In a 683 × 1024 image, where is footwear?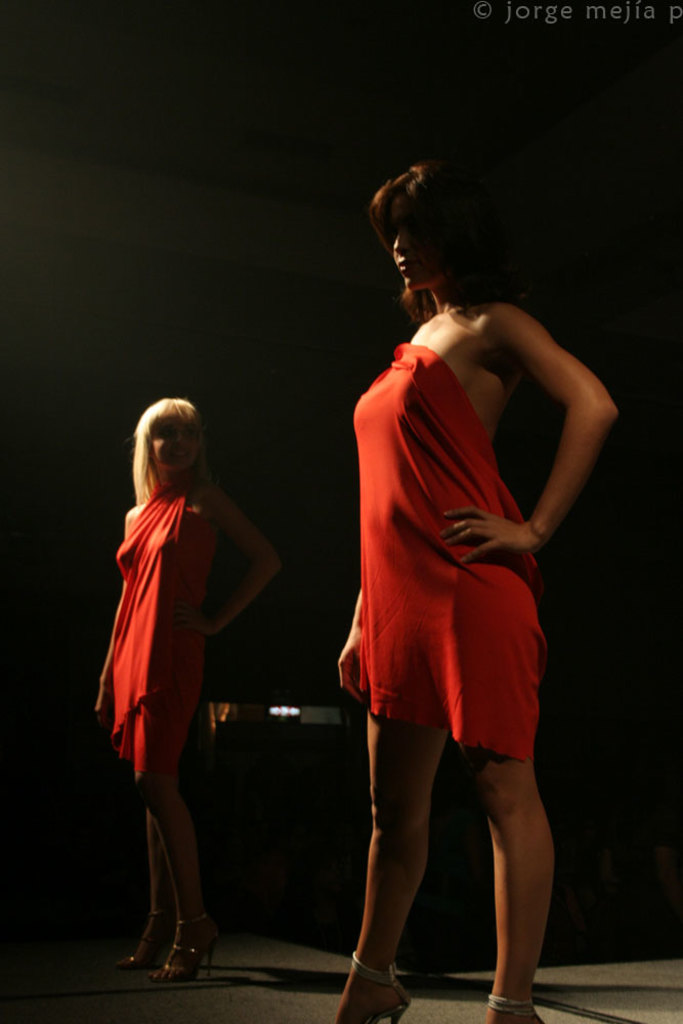
(x1=111, y1=909, x2=175, y2=977).
